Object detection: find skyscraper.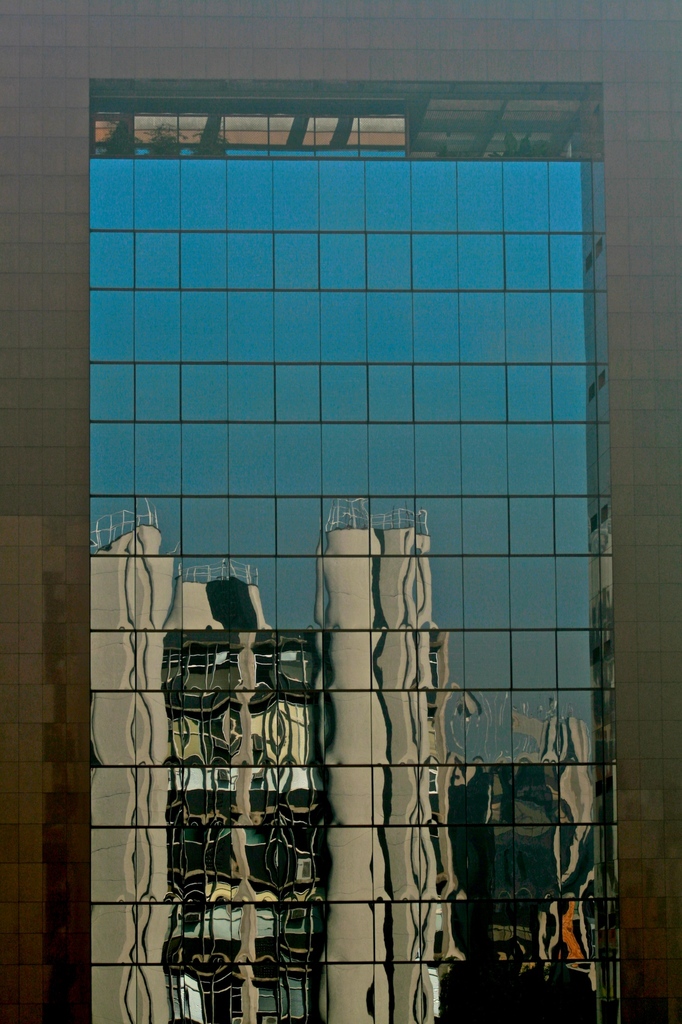
pyautogui.locateOnScreen(0, 0, 681, 1023).
